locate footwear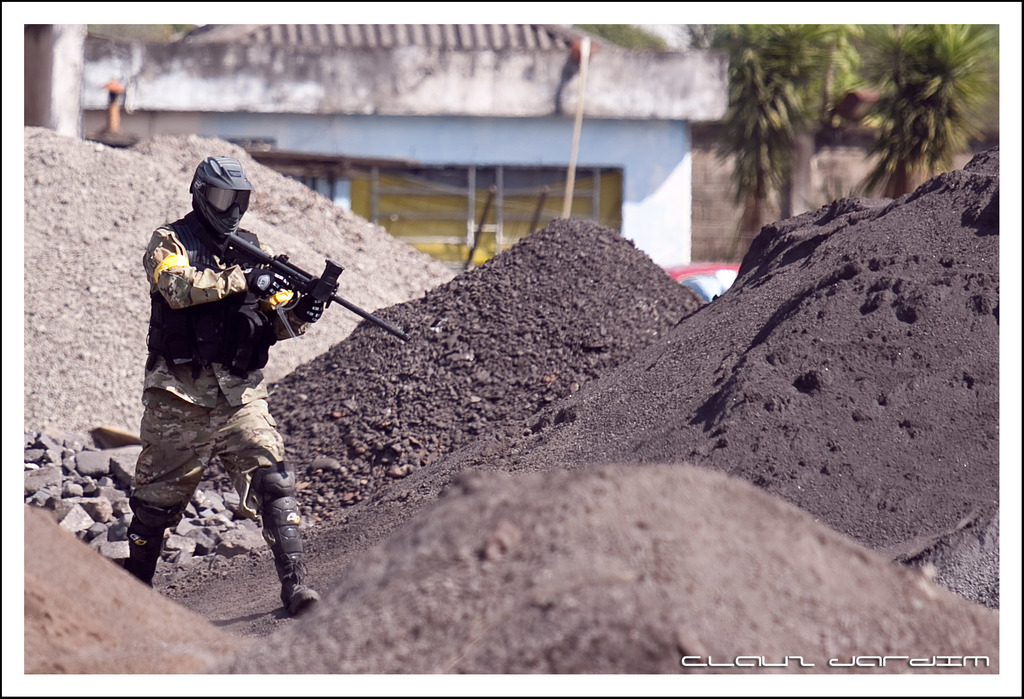
BBox(280, 581, 321, 613)
